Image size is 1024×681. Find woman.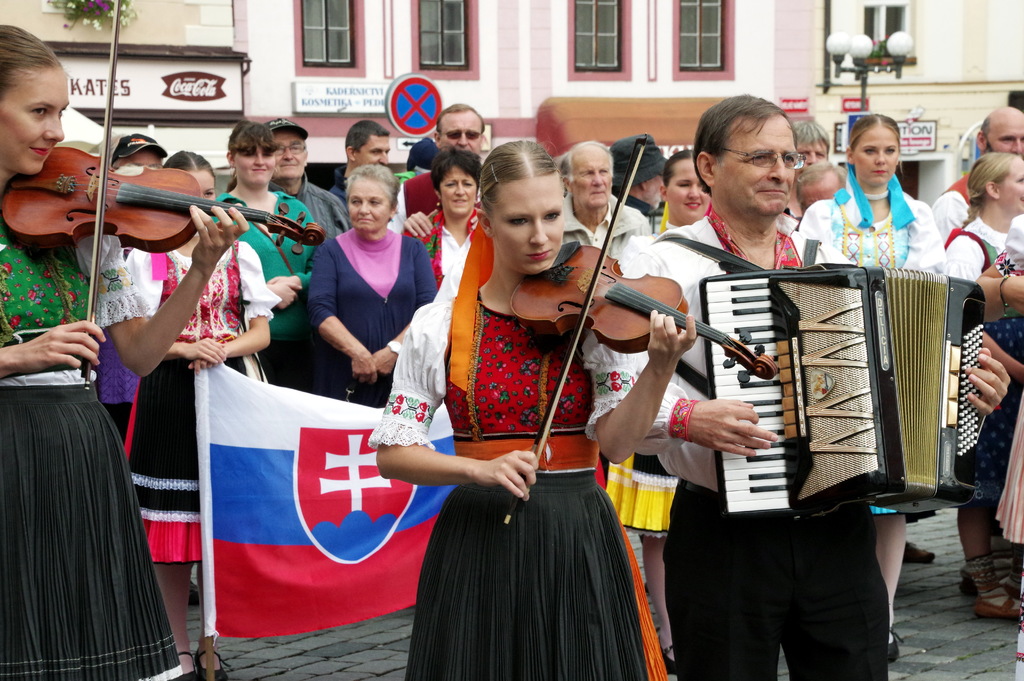
rect(659, 148, 714, 231).
